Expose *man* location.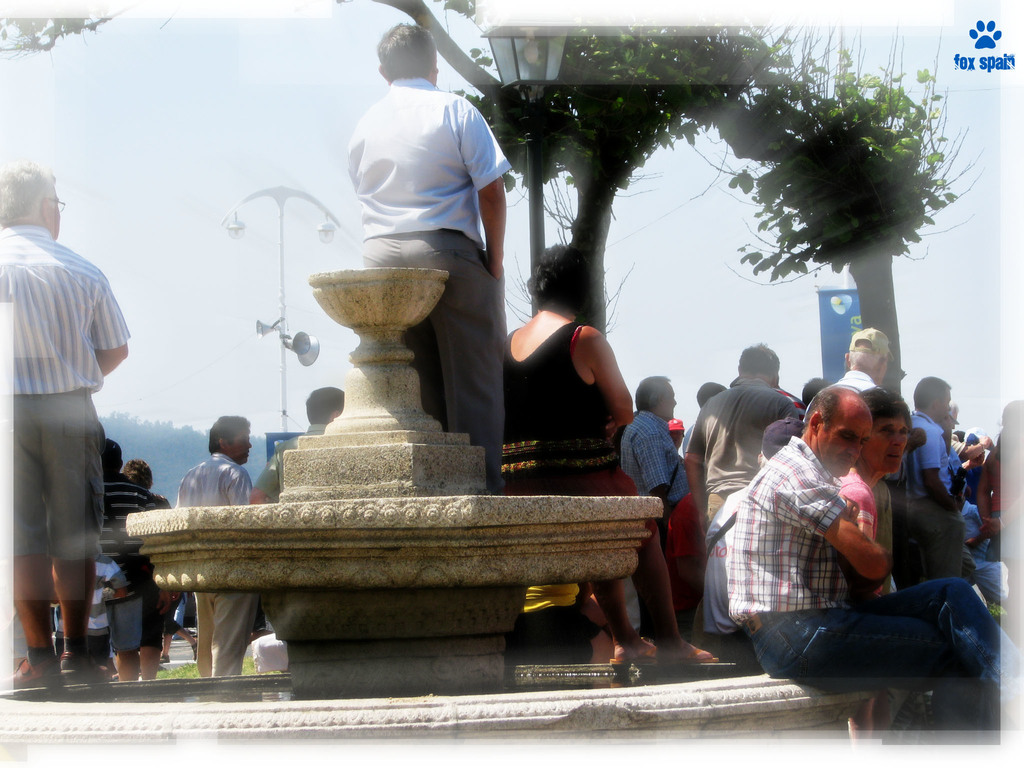
Exposed at <bbox>96, 434, 162, 683</bbox>.
